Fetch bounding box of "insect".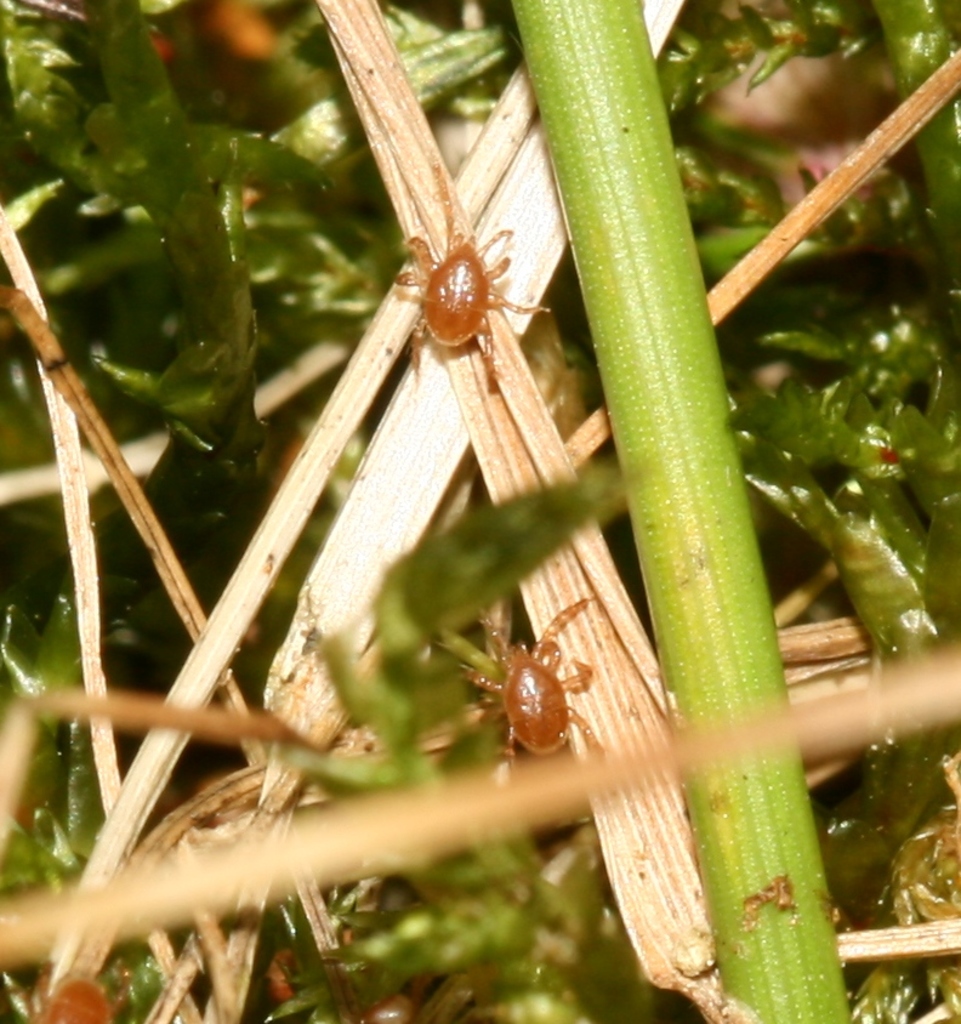
Bbox: <box>388,169,551,389</box>.
